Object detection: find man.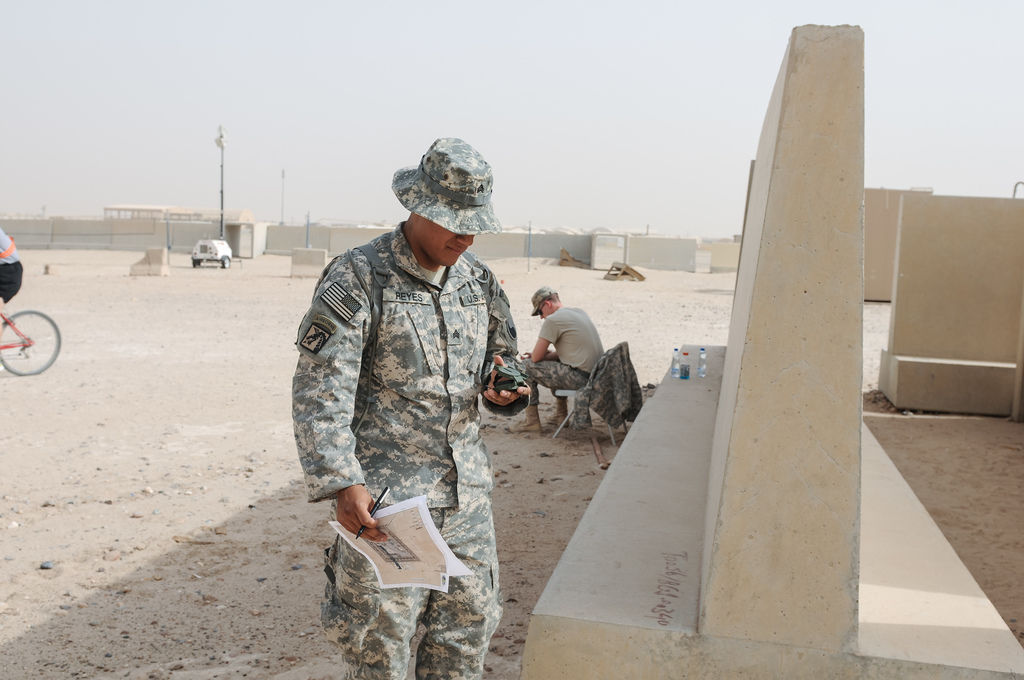
x1=508, y1=283, x2=605, y2=432.
